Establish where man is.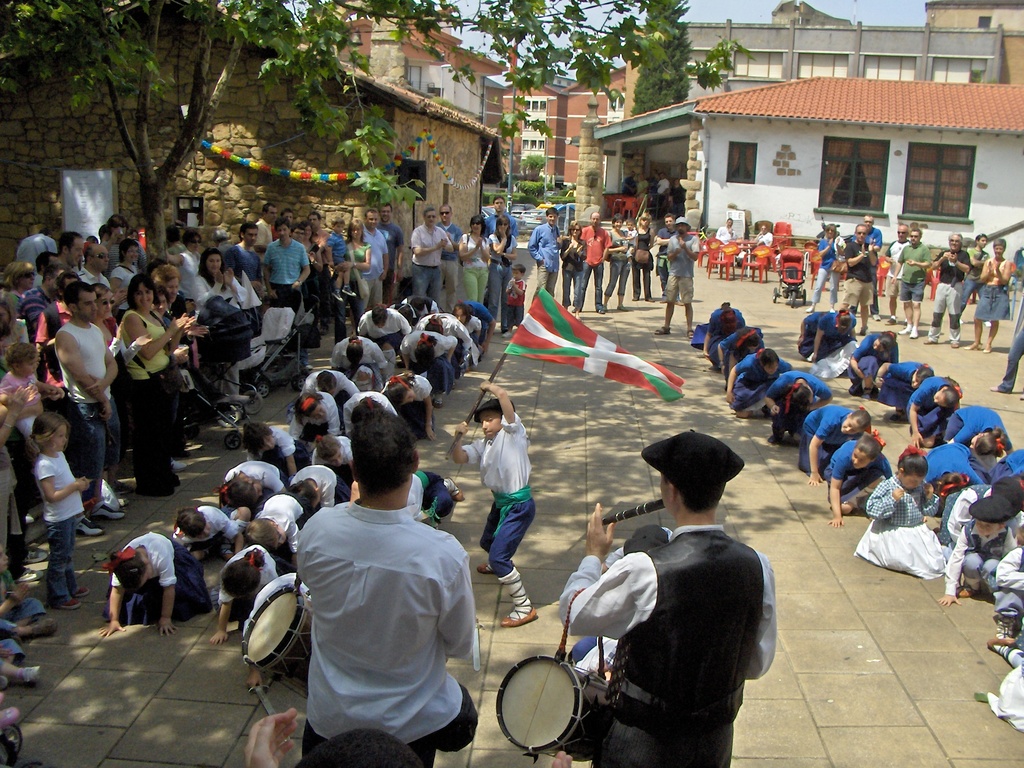
Established at box=[887, 223, 911, 324].
